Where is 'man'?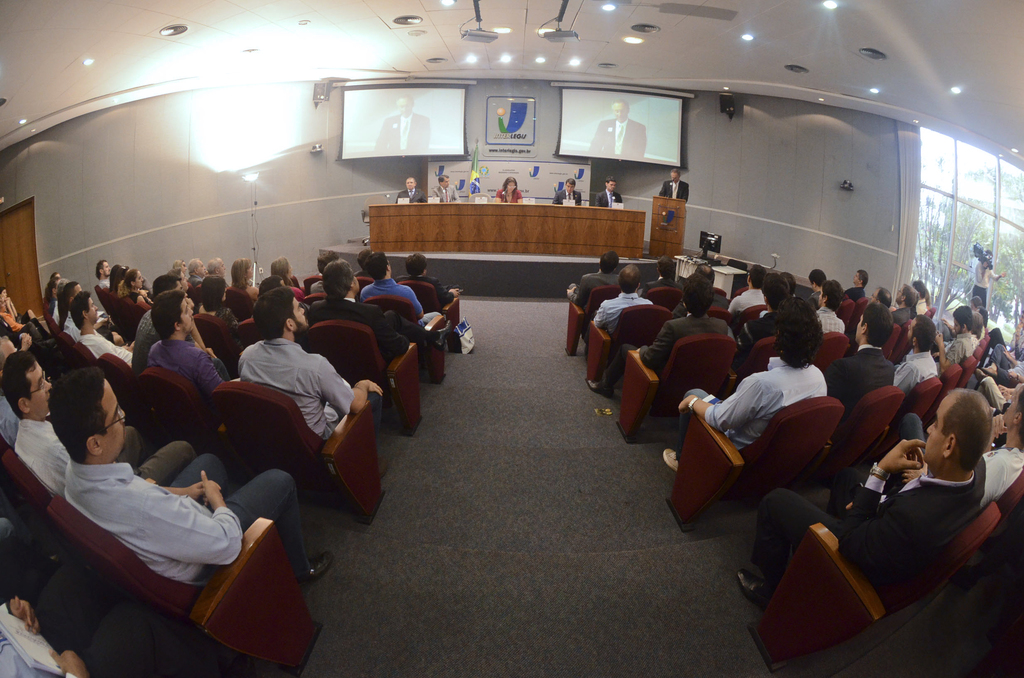
{"x1": 552, "y1": 179, "x2": 586, "y2": 205}.
